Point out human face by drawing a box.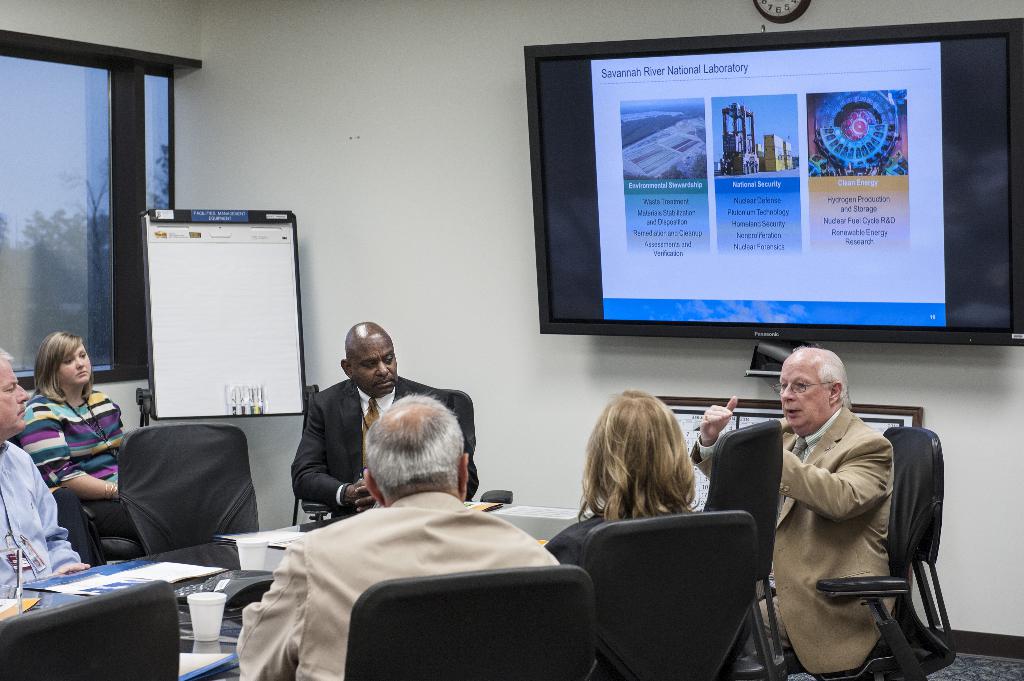
58,342,91,384.
